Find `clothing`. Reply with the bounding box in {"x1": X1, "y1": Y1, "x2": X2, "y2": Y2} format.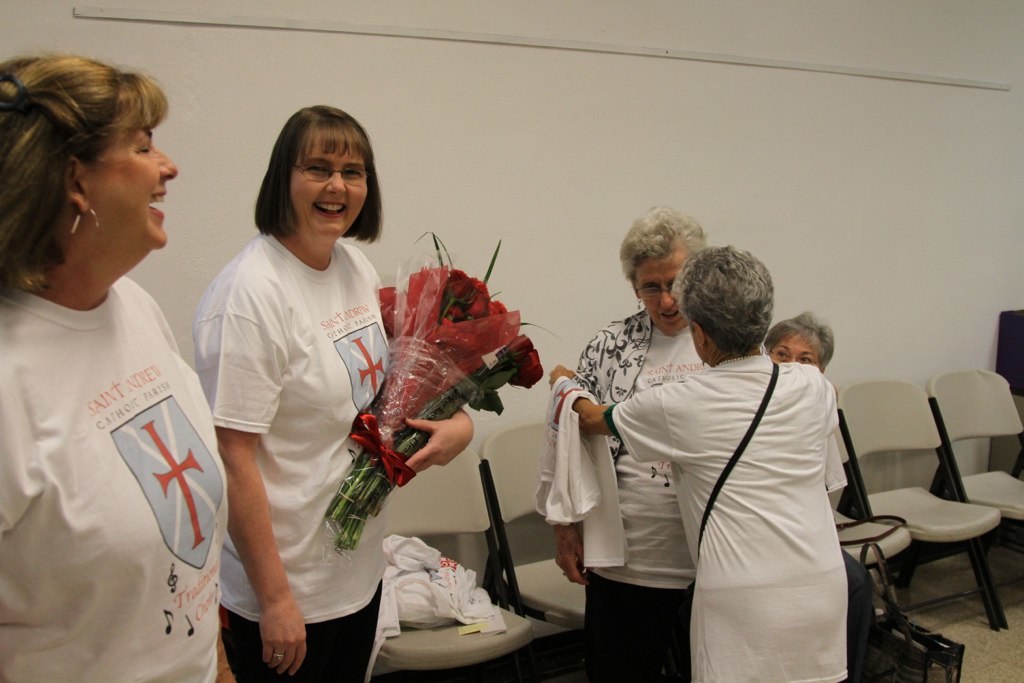
{"x1": 616, "y1": 357, "x2": 866, "y2": 682}.
